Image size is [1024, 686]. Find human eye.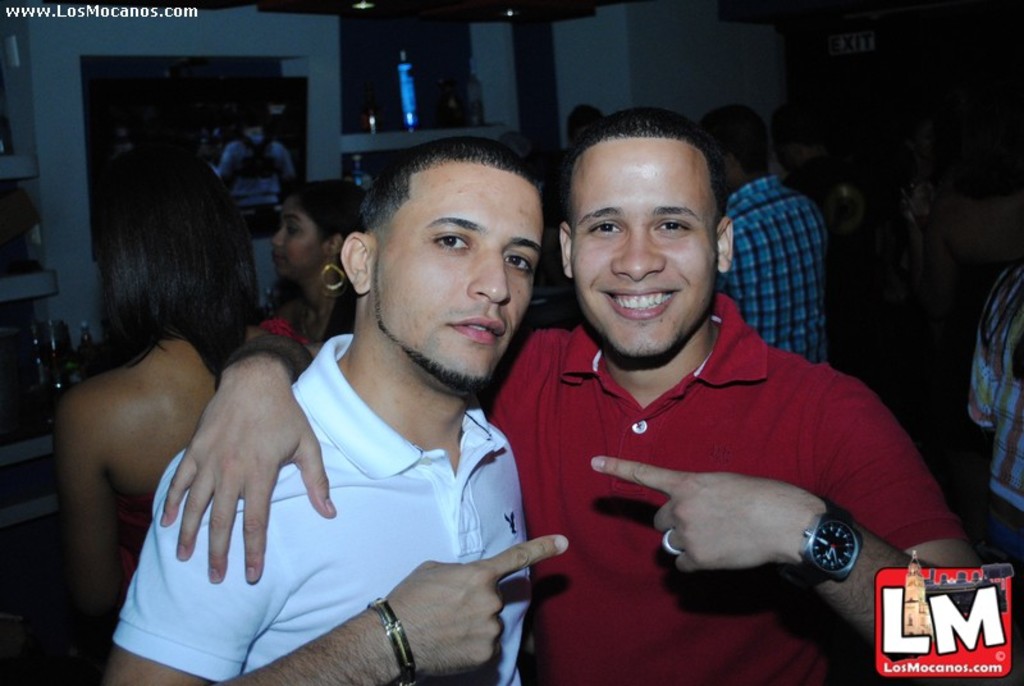
<bbox>426, 229, 470, 257</bbox>.
